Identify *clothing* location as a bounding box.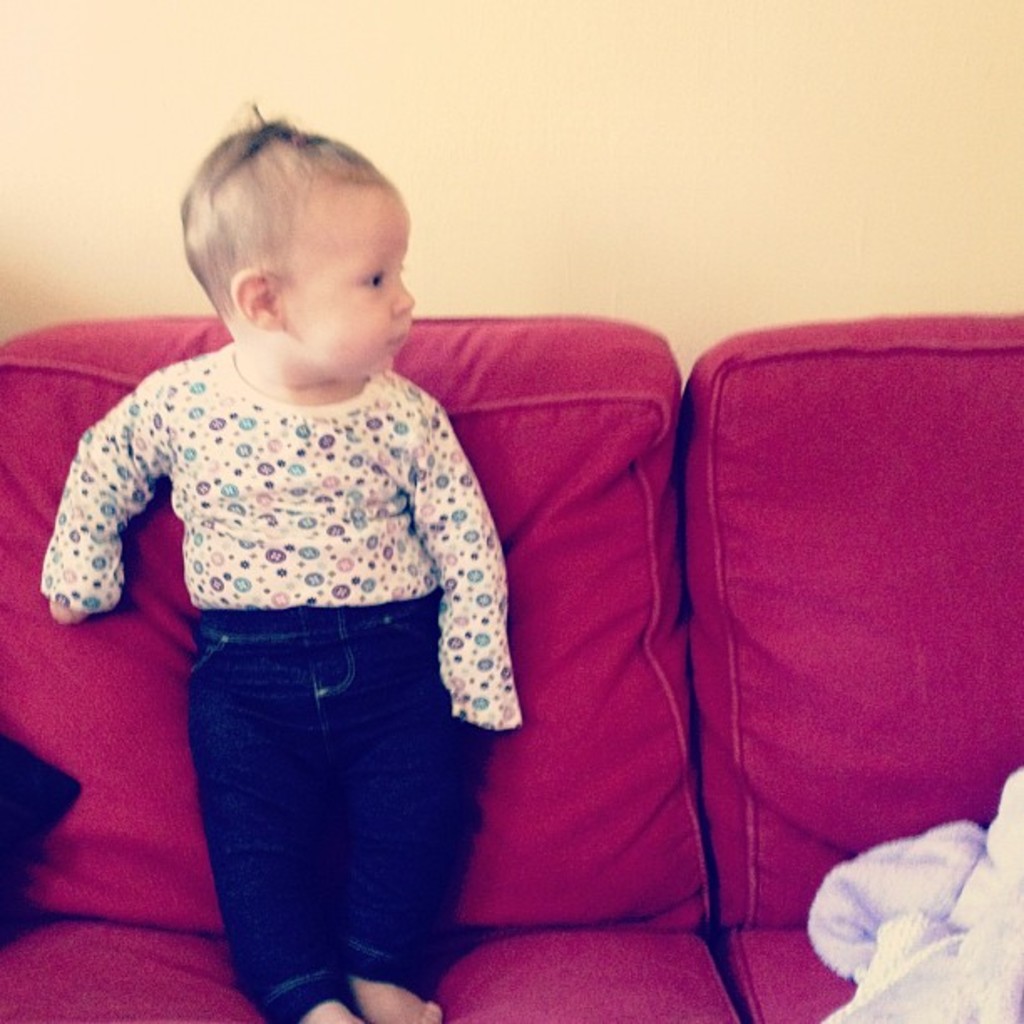
132/288/517/991.
